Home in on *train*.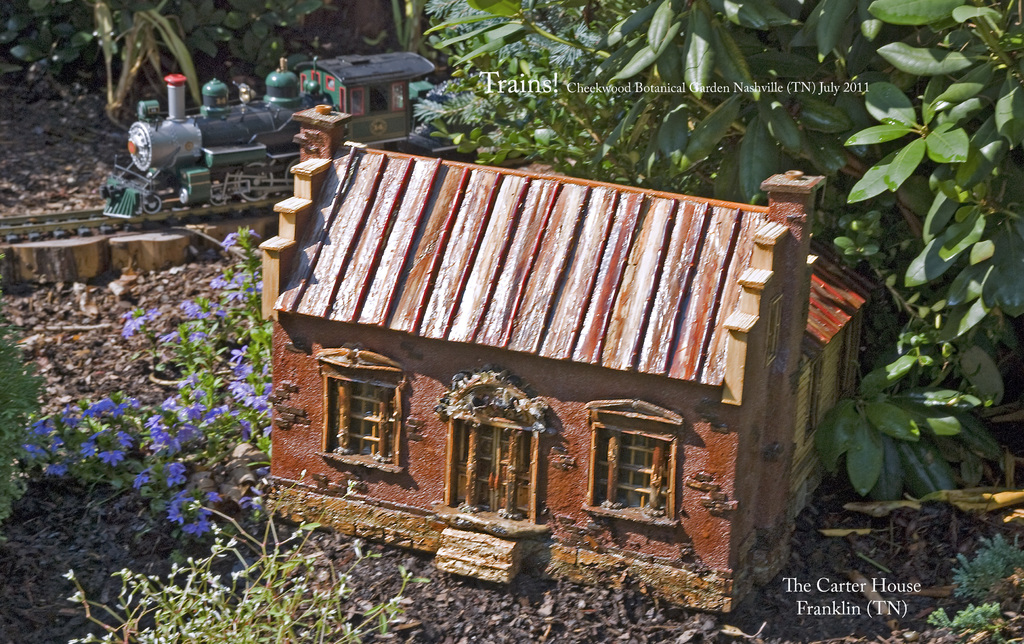
Homed in at box(97, 44, 458, 218).
